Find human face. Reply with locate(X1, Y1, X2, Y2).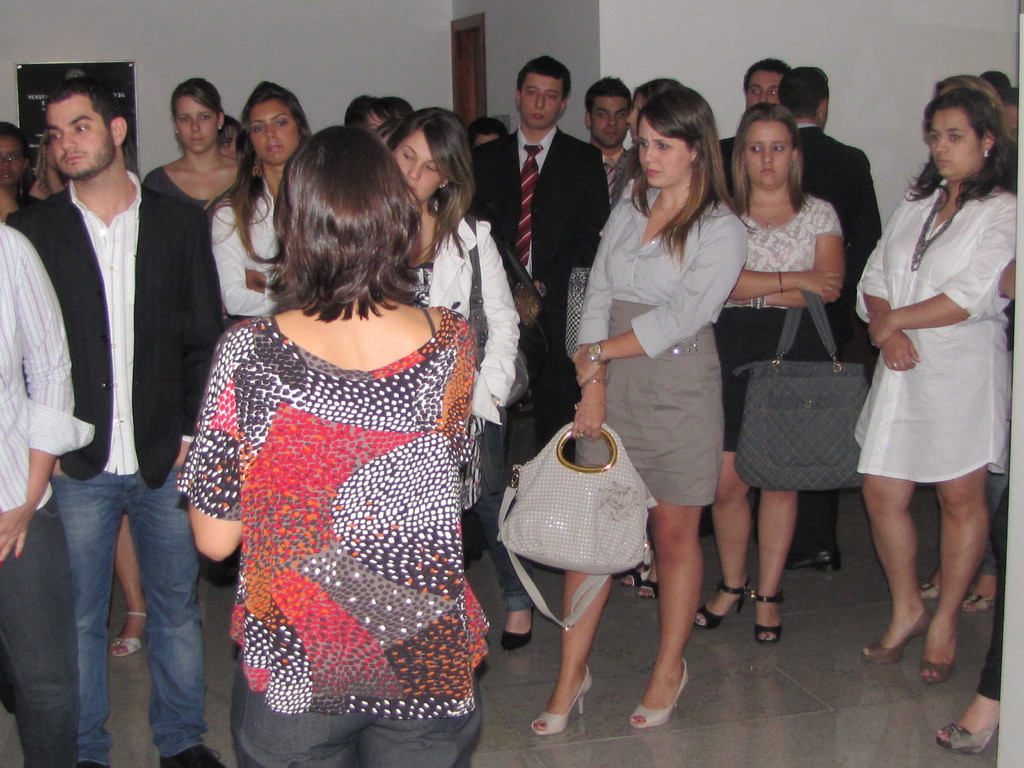
locate(392, 132, 445, 198).
